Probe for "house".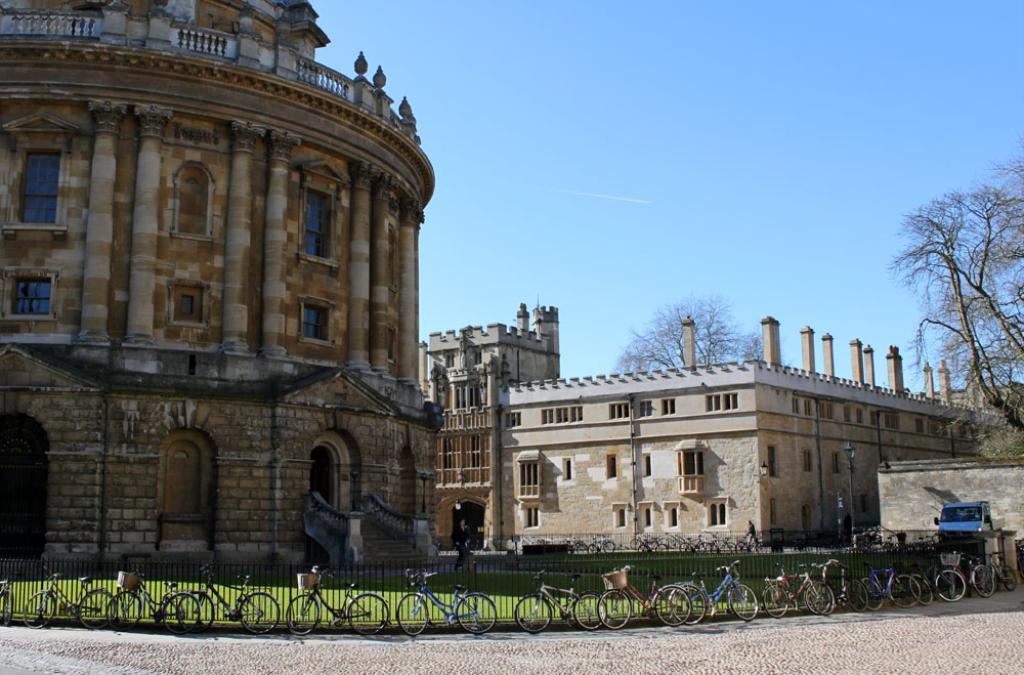
Probe result: region(0, 0, 441, 564).
